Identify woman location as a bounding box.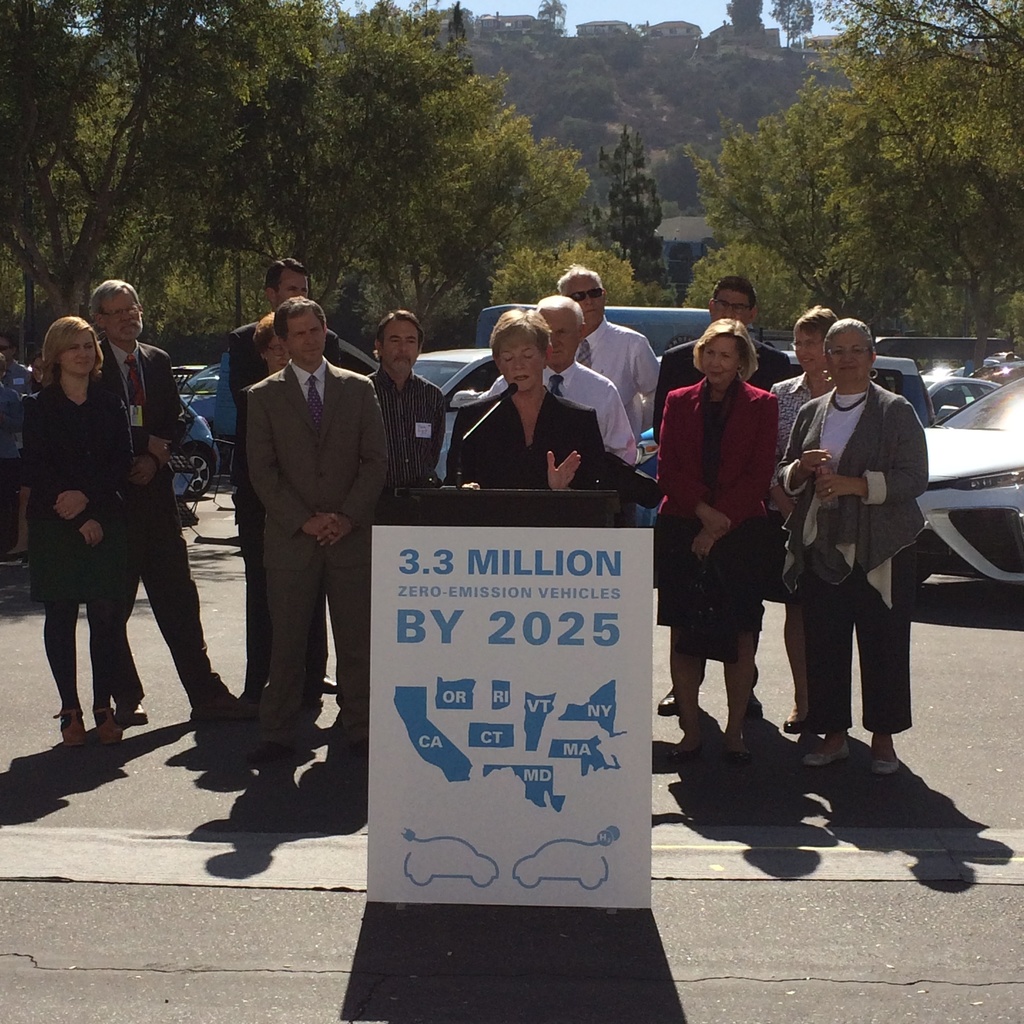
detection(20, 319, 138, 739).
